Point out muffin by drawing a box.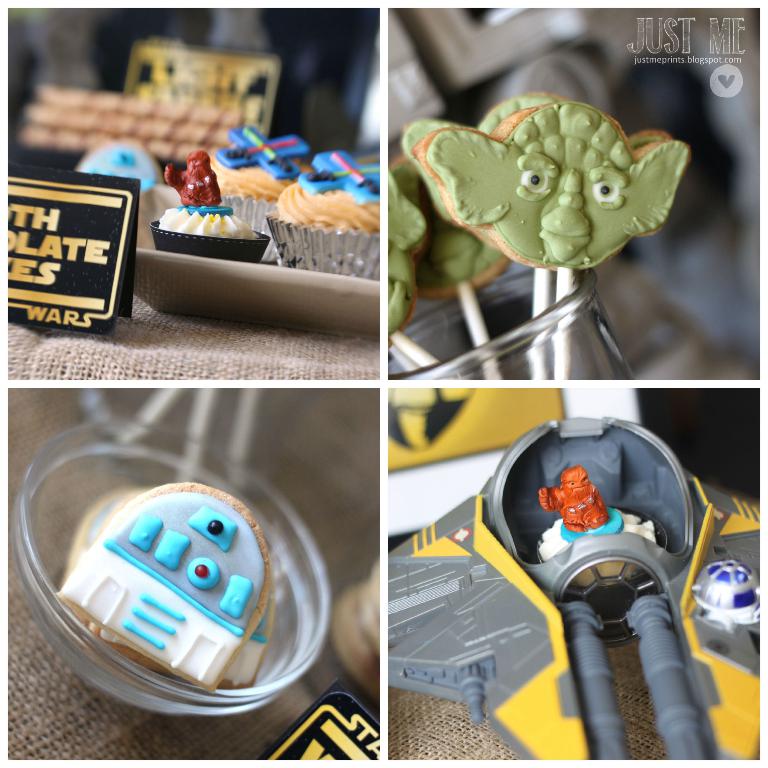
150 151 271 263.
